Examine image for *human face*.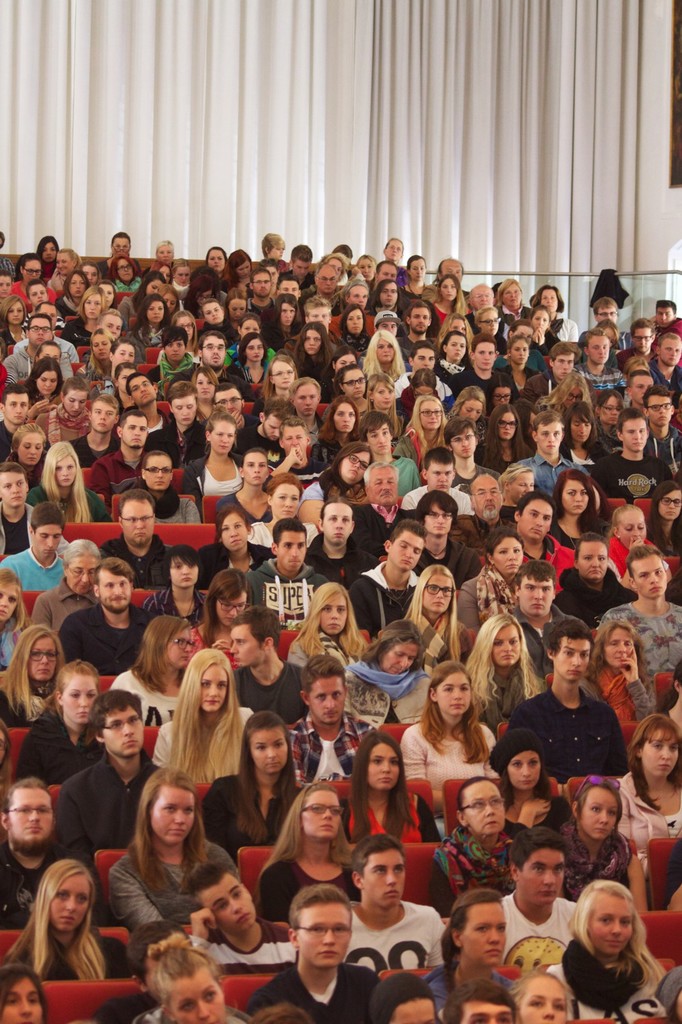
Examination result: [556,635,591,681].
